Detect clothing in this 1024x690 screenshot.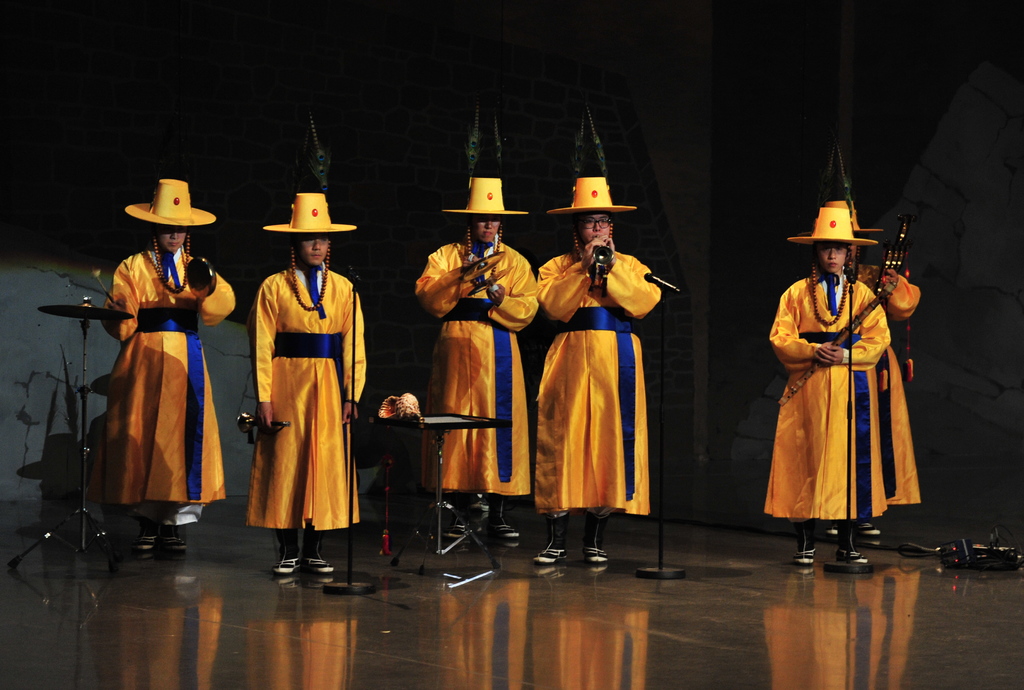
Detection: 847, 260, 921, 502.
